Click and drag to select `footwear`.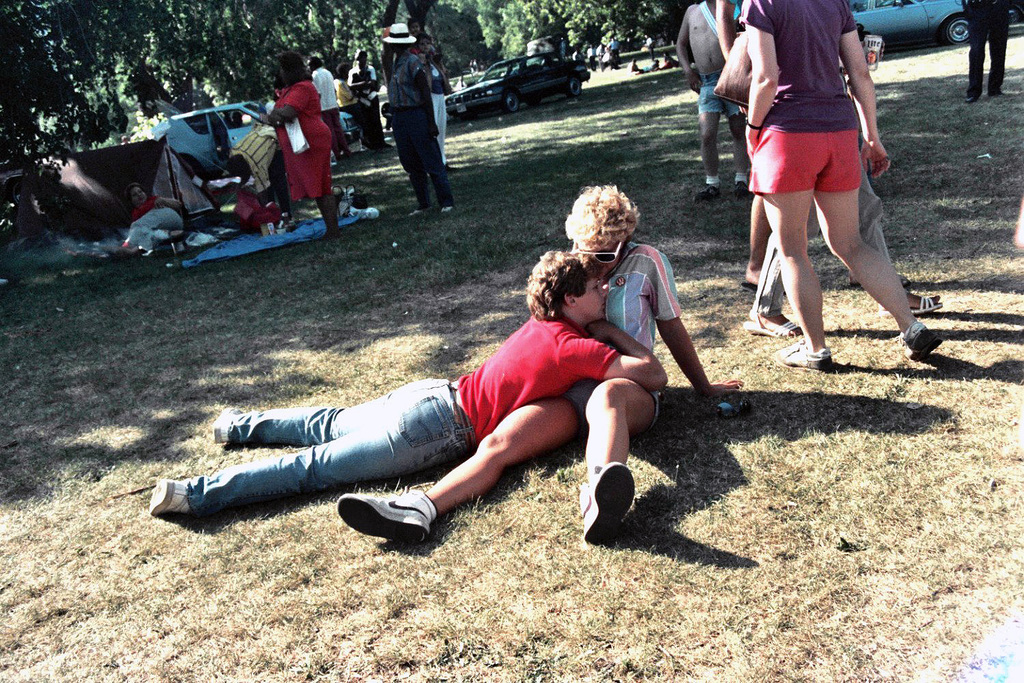
Selection: 581,458,636,542.
